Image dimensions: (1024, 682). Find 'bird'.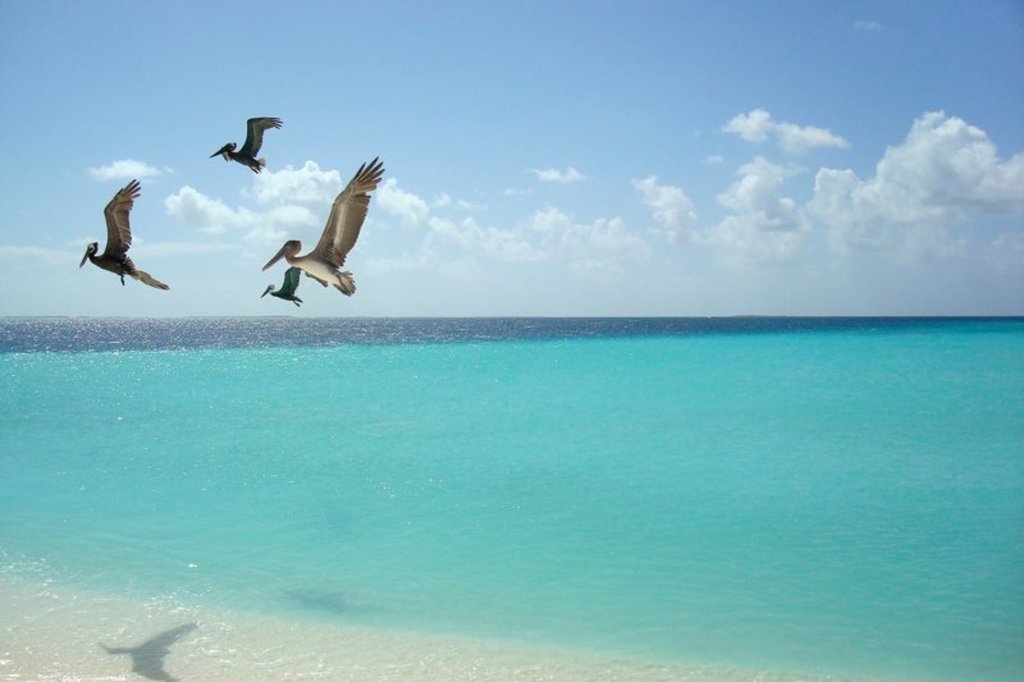
76:174:172:301.
